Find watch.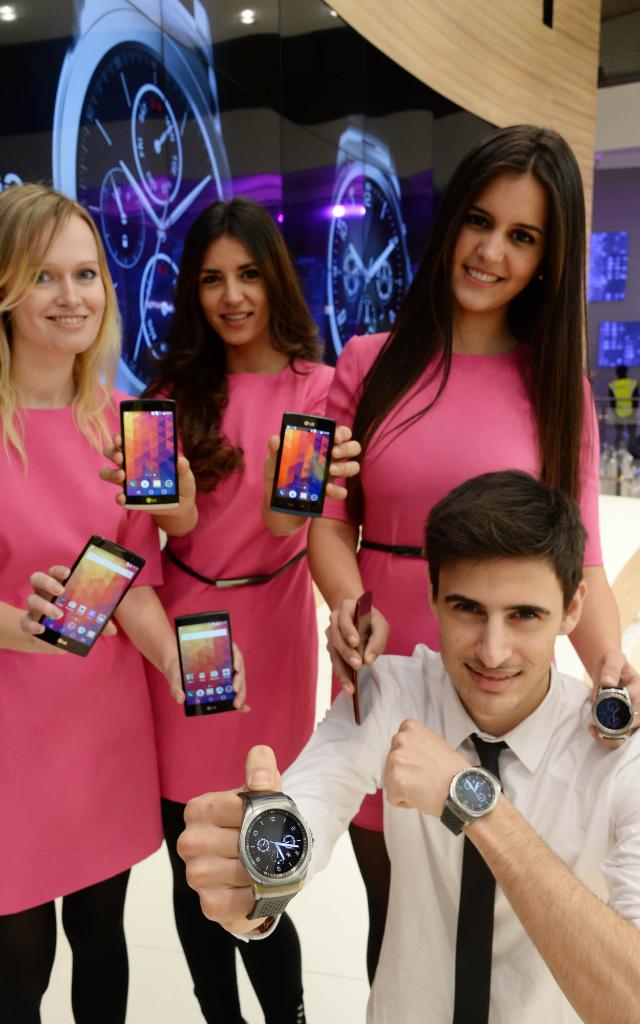
select_region(596, 685, 637, 744).
